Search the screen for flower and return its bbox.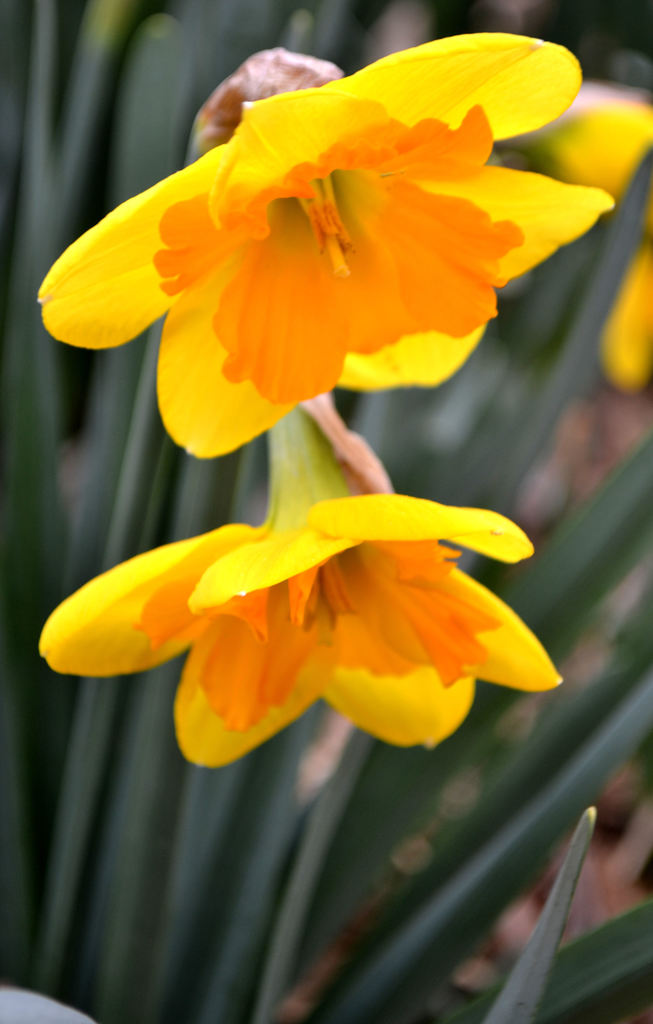
Found: {"left": 601, "top": 246, "right": 652, "bottom": 393}.
